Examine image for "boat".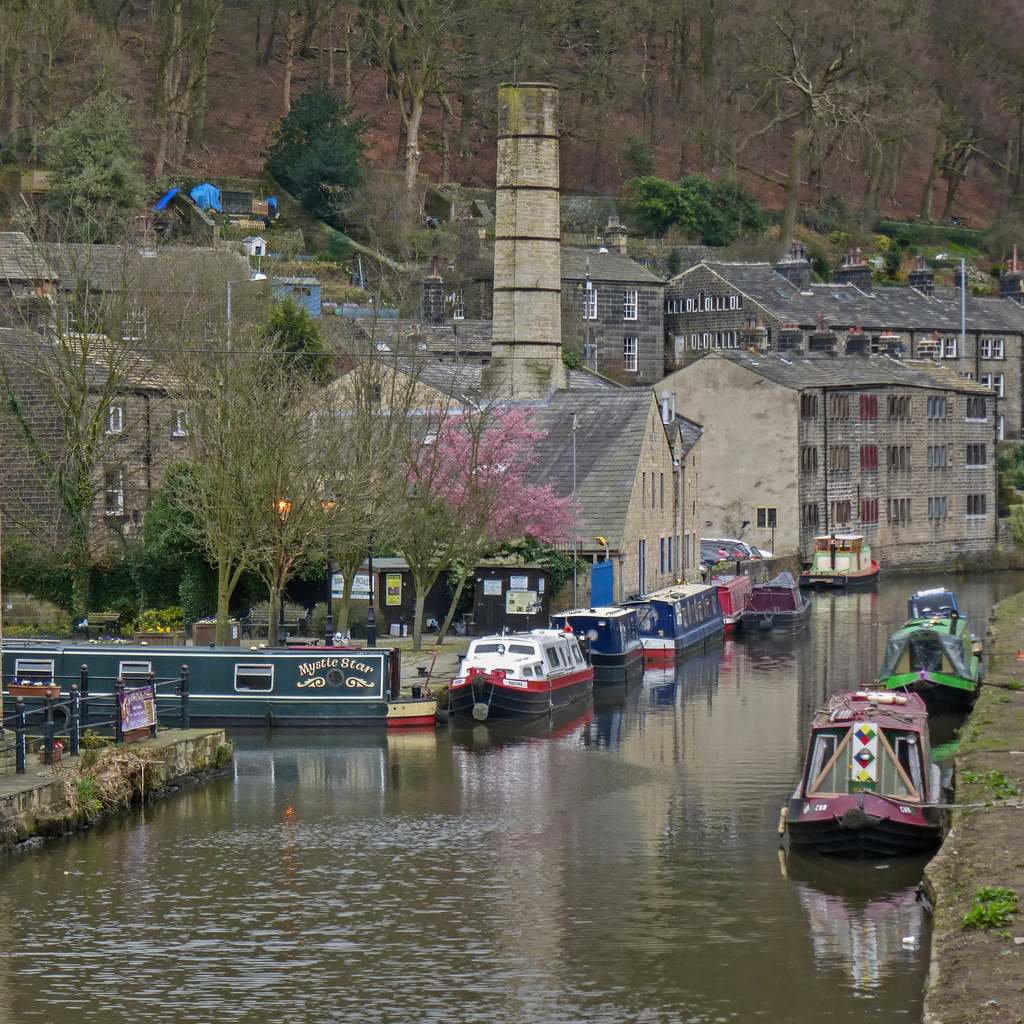
Examination result: bbox=[748, 572, 812, 623].
